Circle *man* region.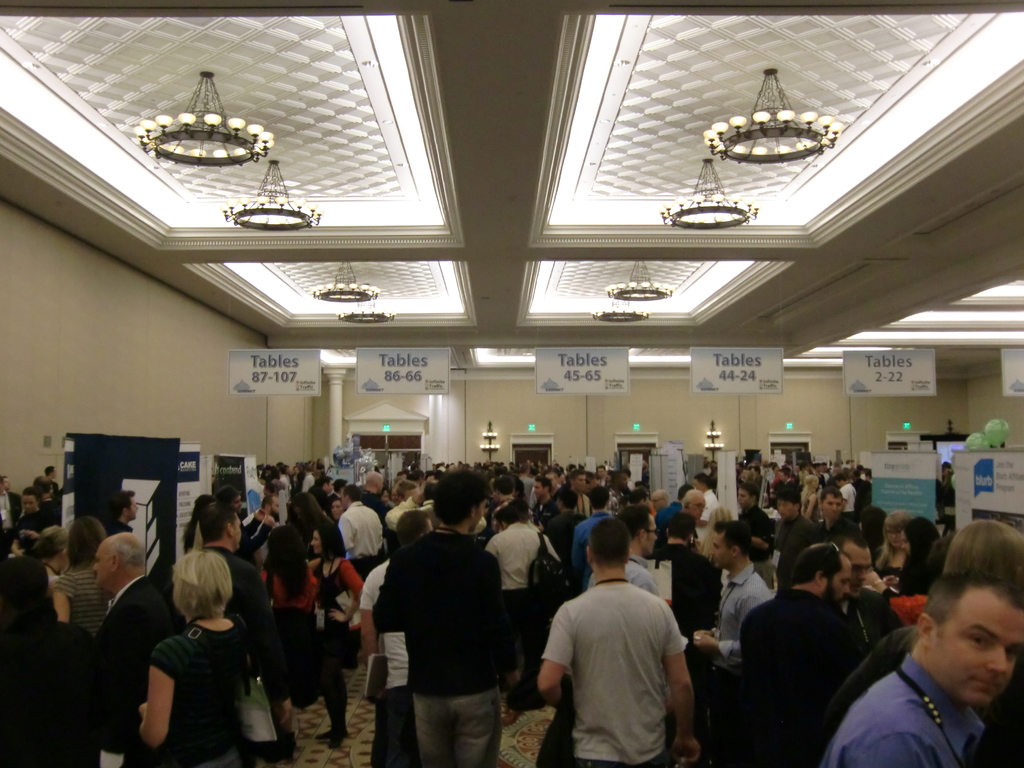
Region: bbox=[677, 491, 709, 524].
